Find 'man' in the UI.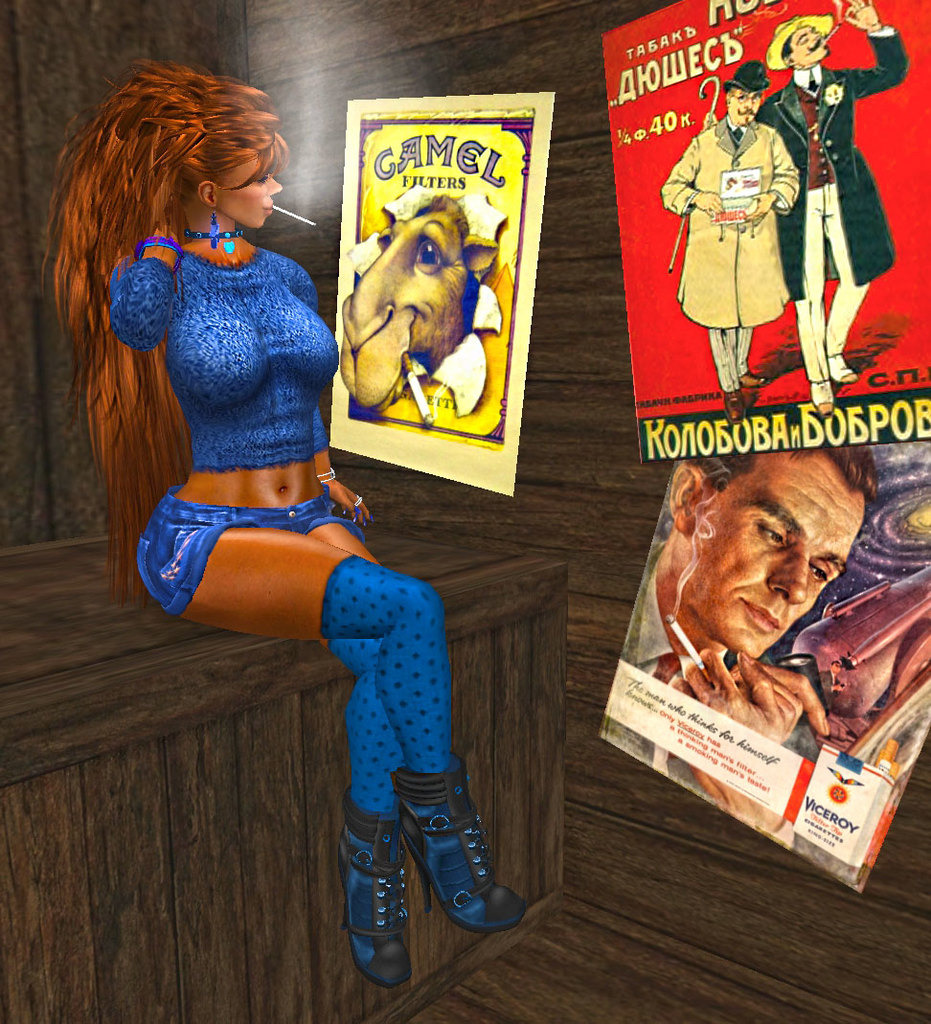
UI element at 657 55 797 404.
